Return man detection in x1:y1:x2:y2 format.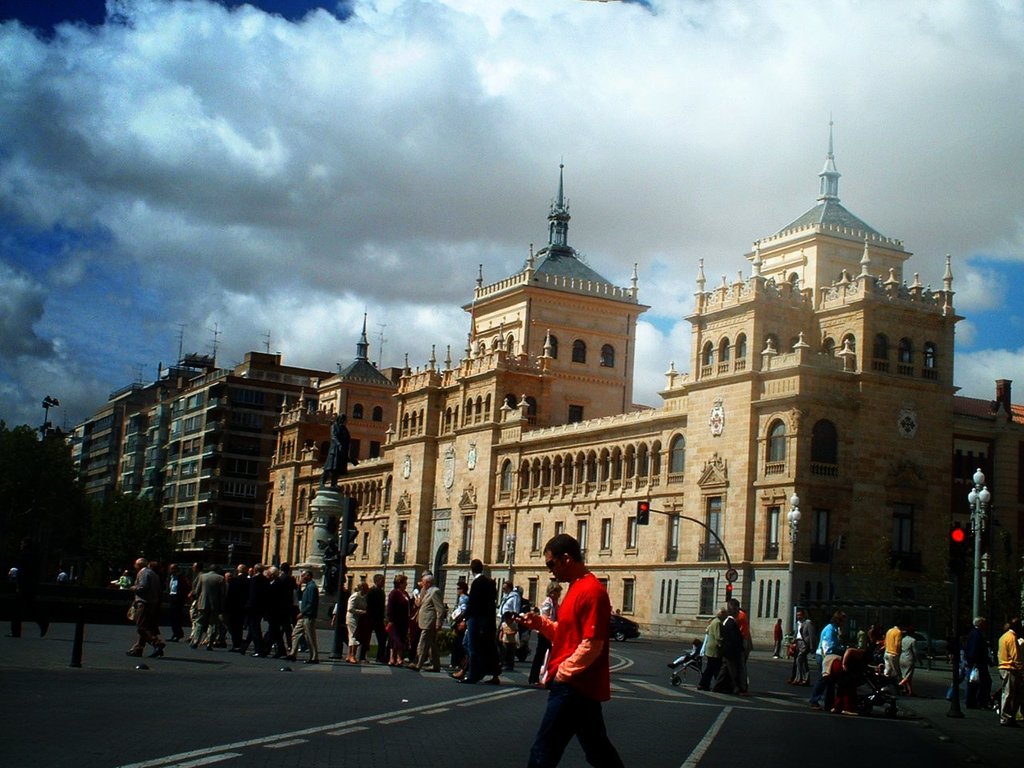
120:557:162:655.
